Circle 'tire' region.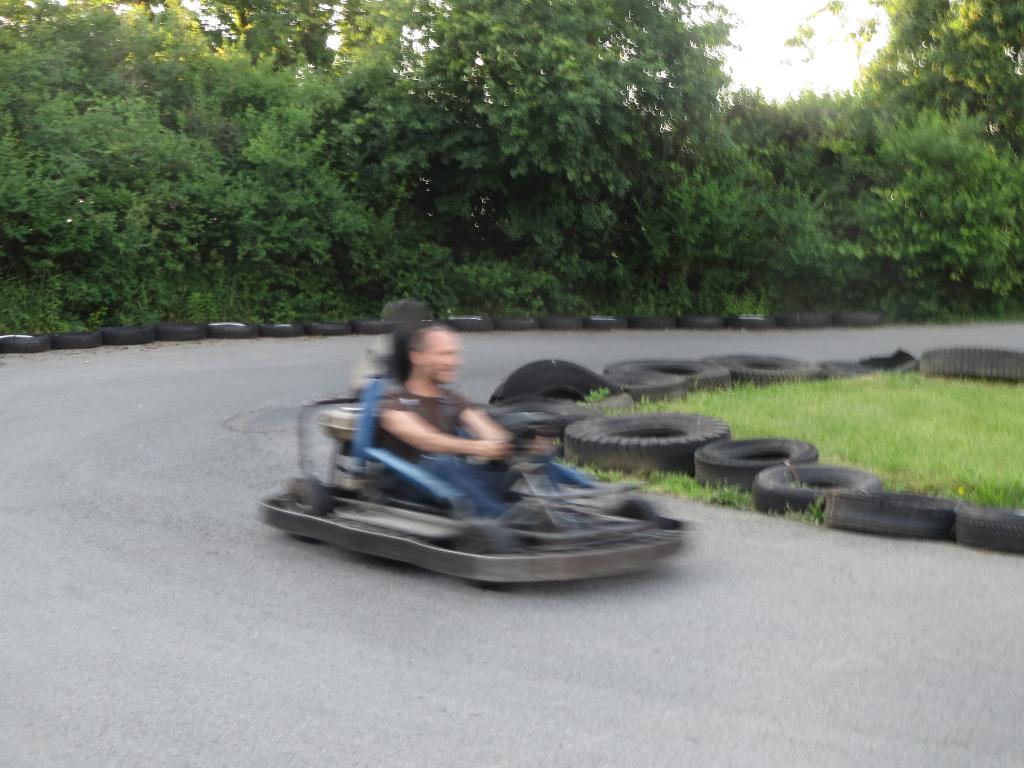
Region: [914,349,1023,383].
